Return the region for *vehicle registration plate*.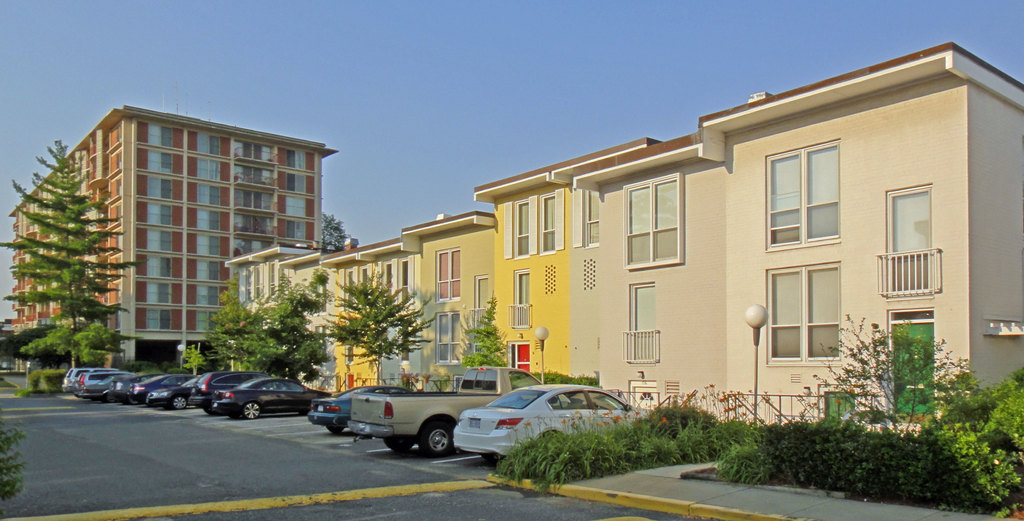
[470,419,479,429].
